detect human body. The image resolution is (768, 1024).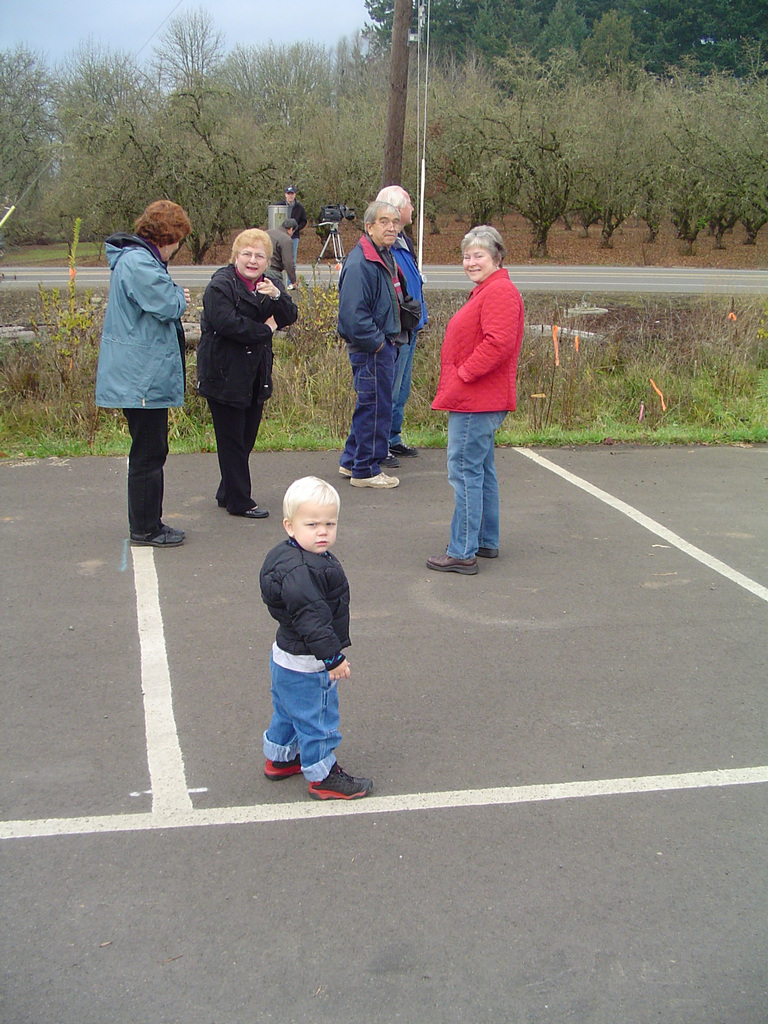
388/228/429/476.
